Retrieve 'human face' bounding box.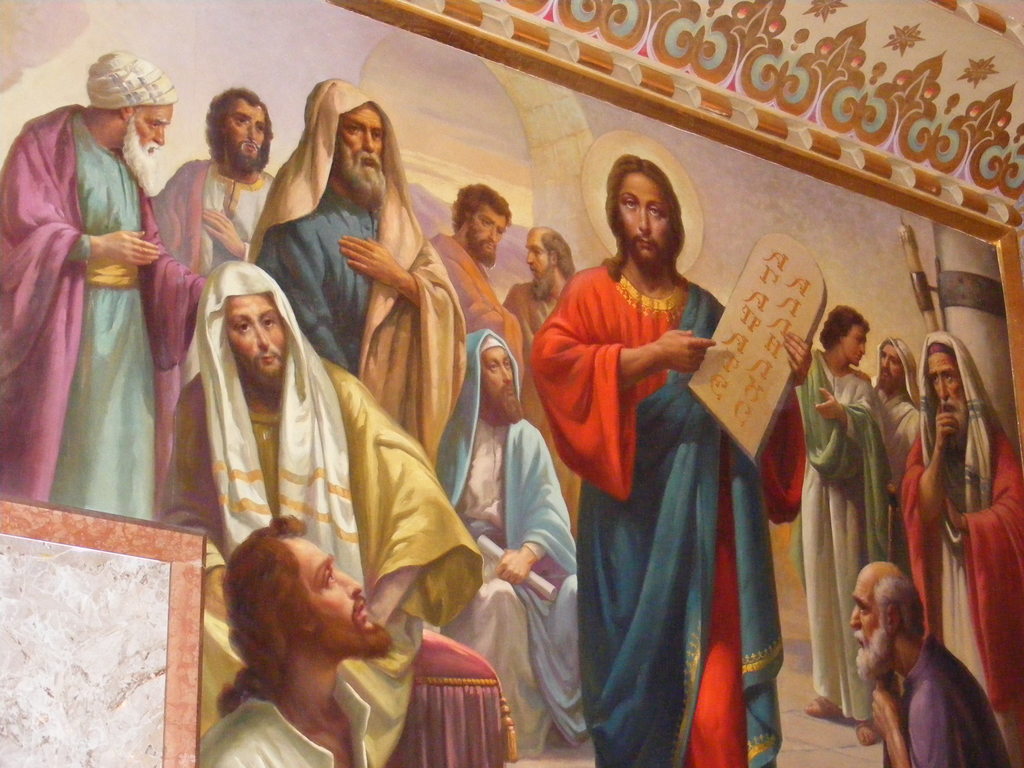
Bounding box: <region>481, 344, 516, 419</region>.
